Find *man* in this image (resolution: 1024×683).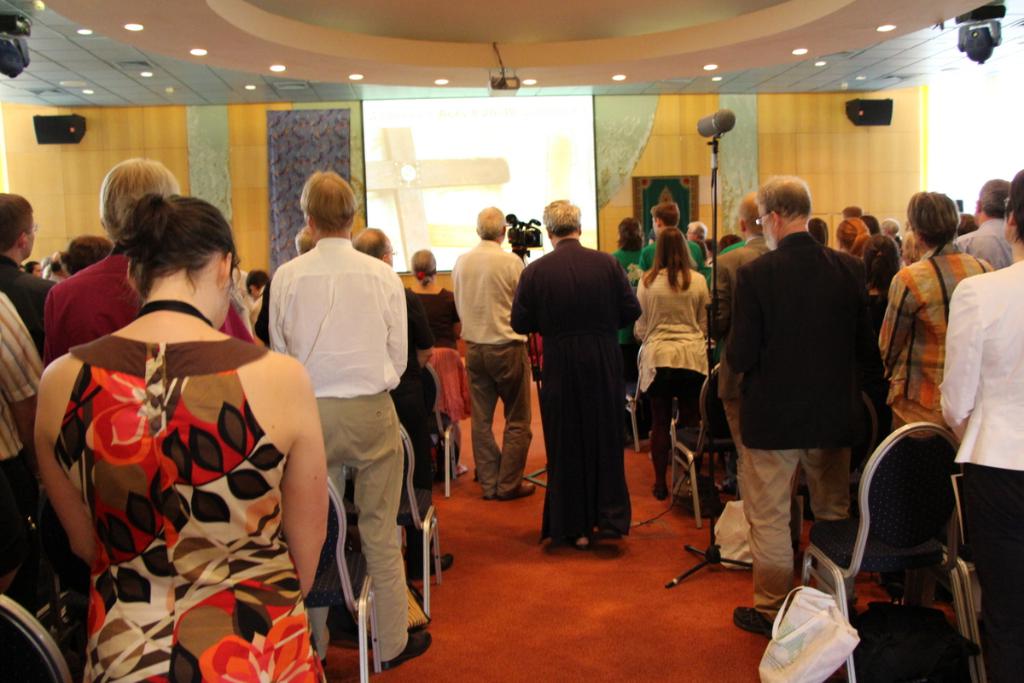
354, 226, 457, 491.
